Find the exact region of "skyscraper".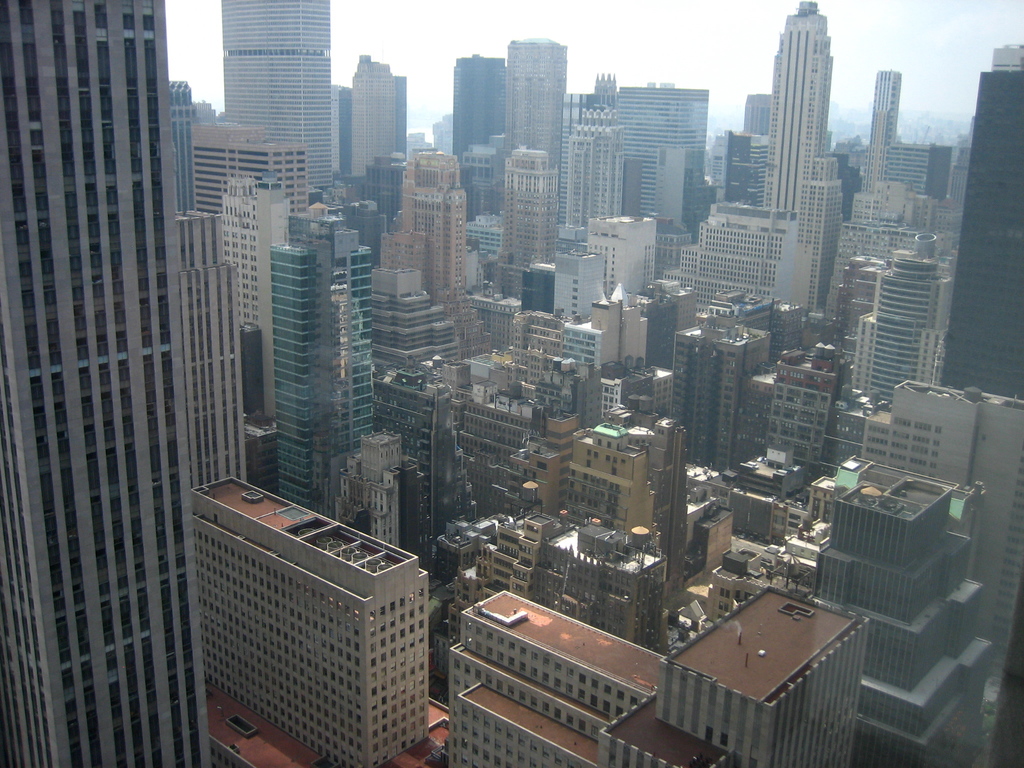
Exact region: region(444, 582, 868, 767).
